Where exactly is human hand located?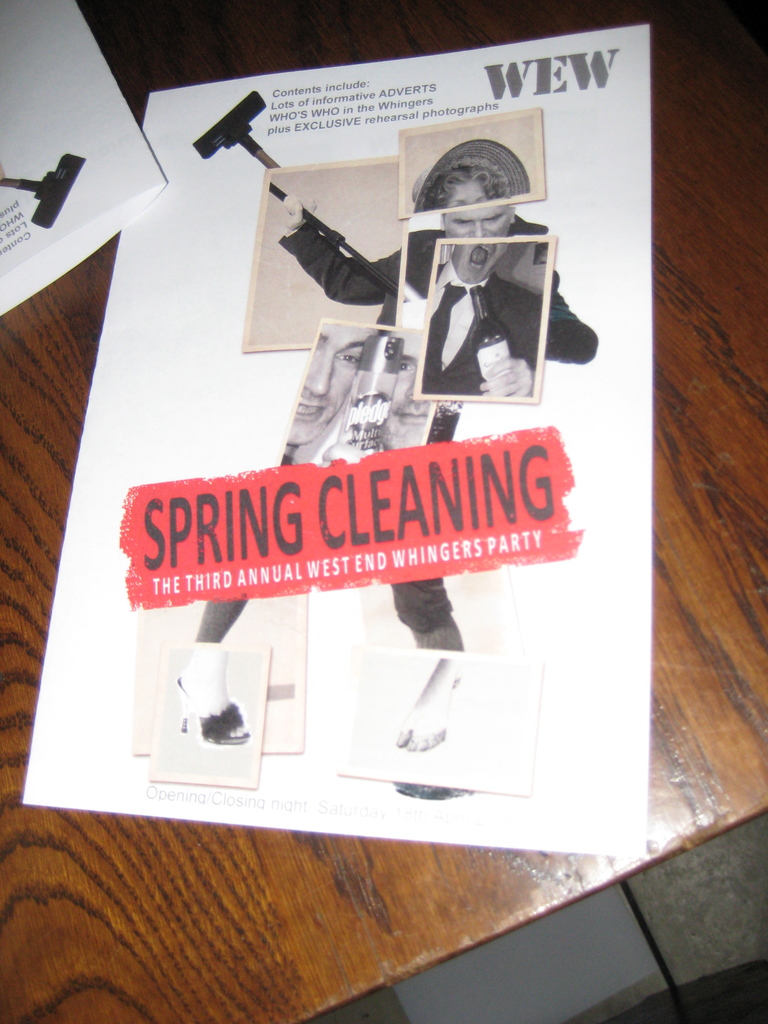
Its bounding box is (278, 195, 317, 234).
